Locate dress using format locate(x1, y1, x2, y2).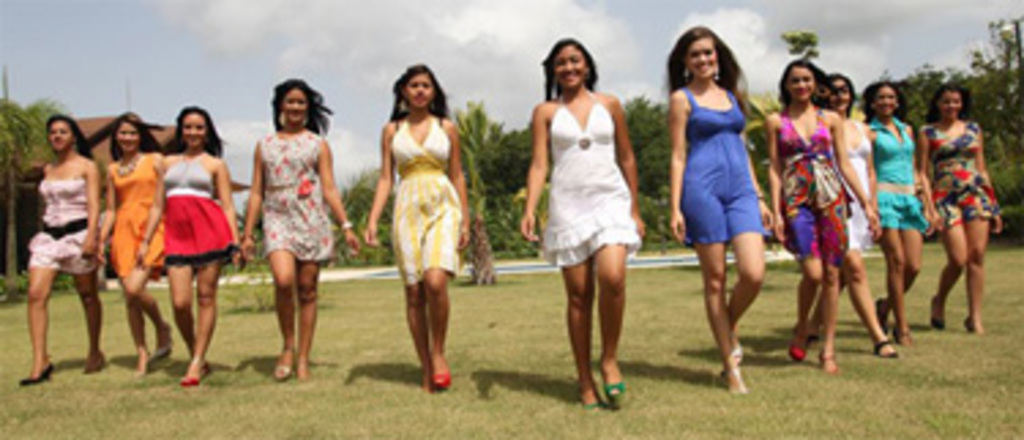
locate(677, 87, 759, 246).
